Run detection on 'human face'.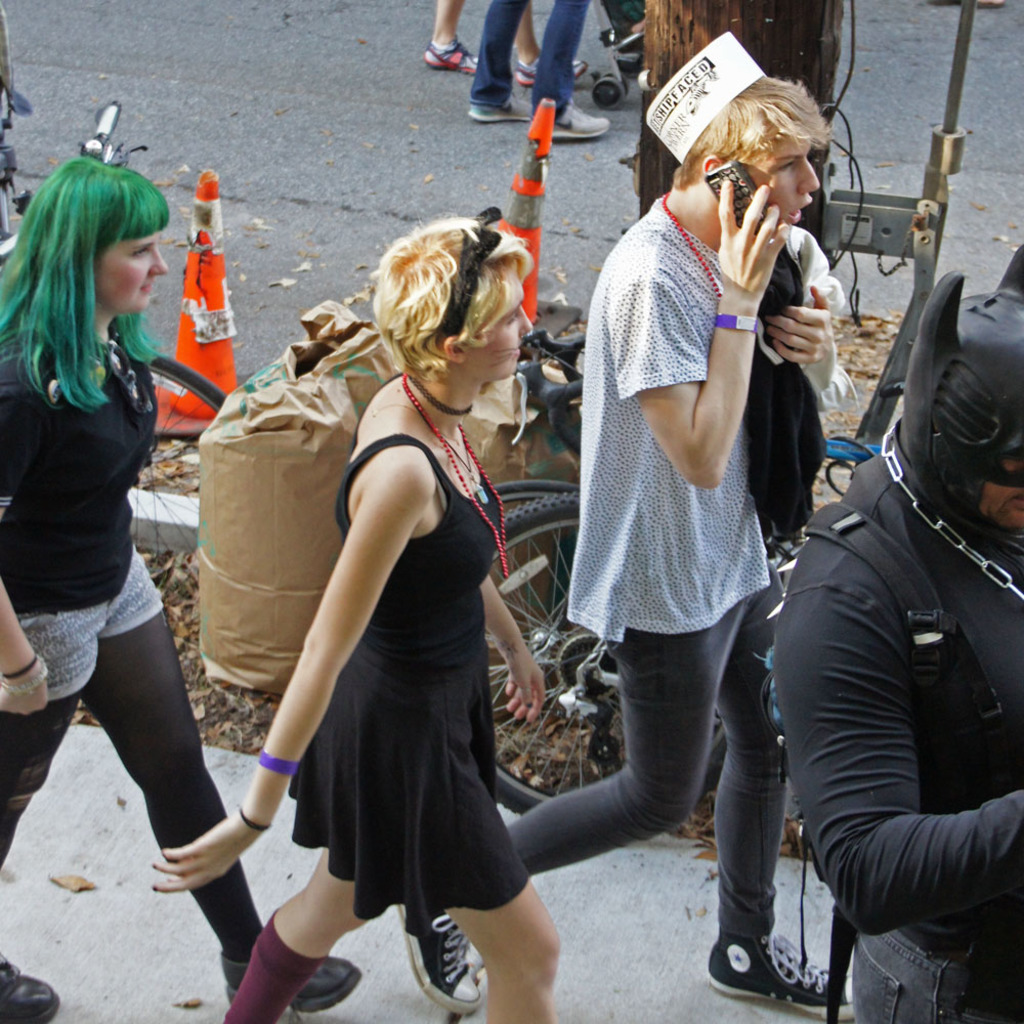
Result: <region>975, 449, 1023, 531</region>.
